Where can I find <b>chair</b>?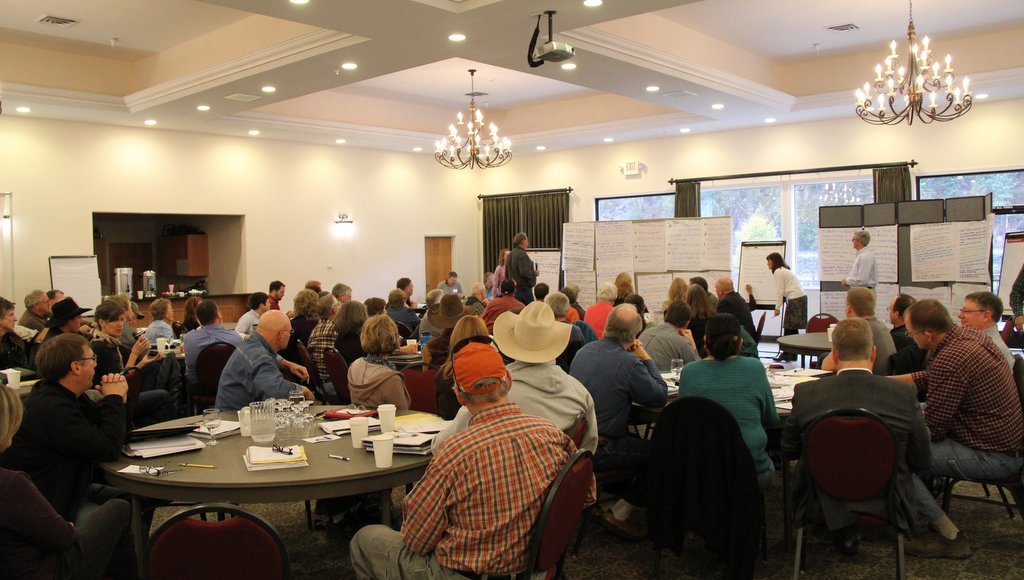
You can find it at <bbox>325, 343, 355, 407</bbox>.
